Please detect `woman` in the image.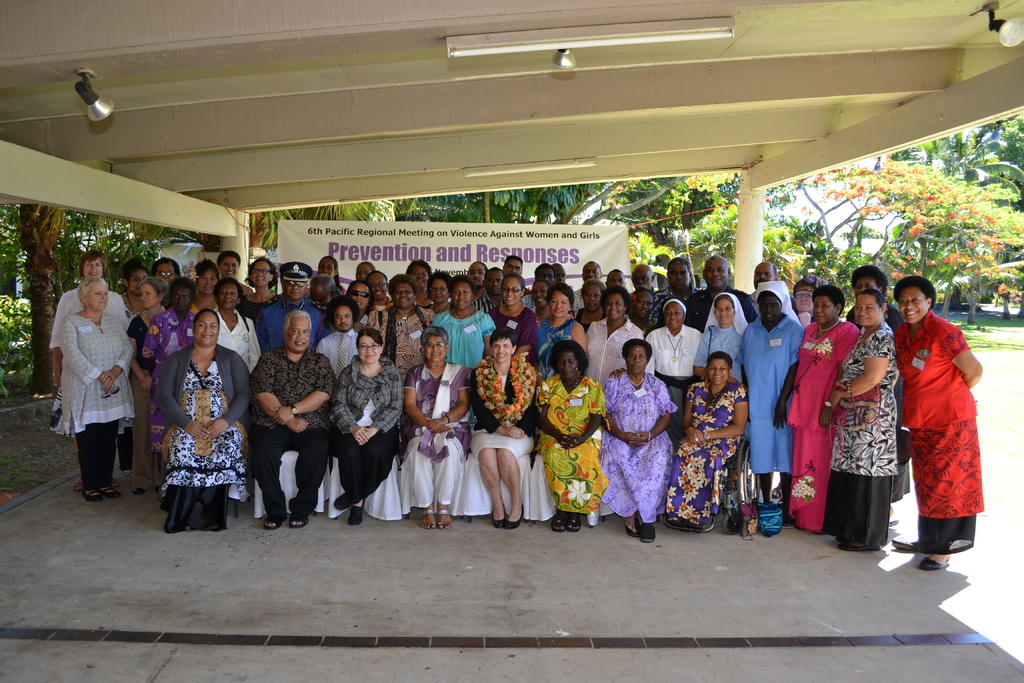
box=[600, 339, 676, 541].
